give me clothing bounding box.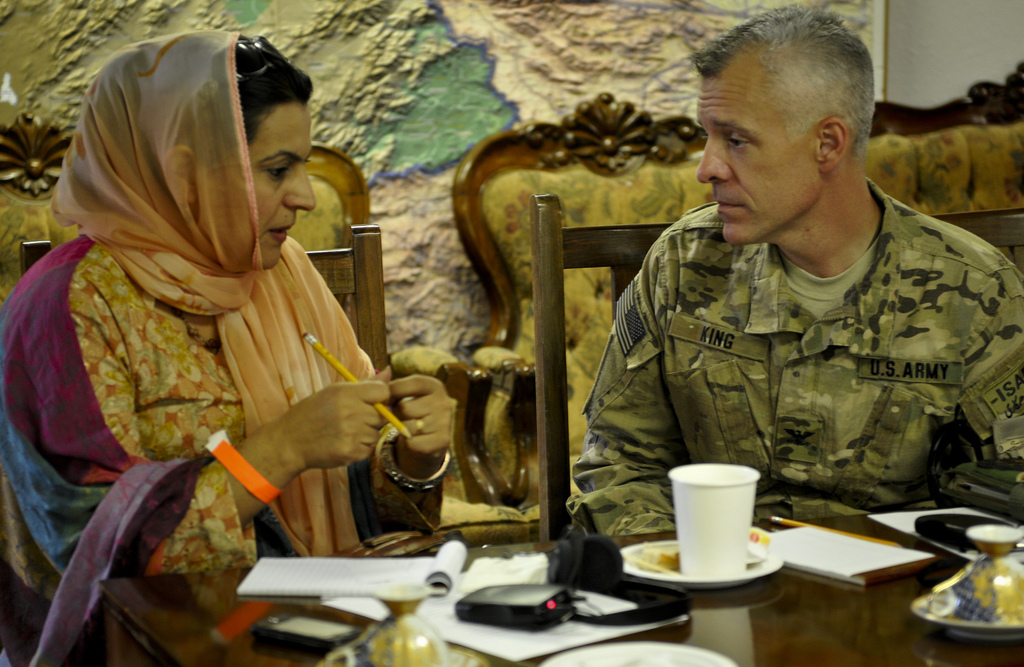
crop(563, 177, 1023, 540).
